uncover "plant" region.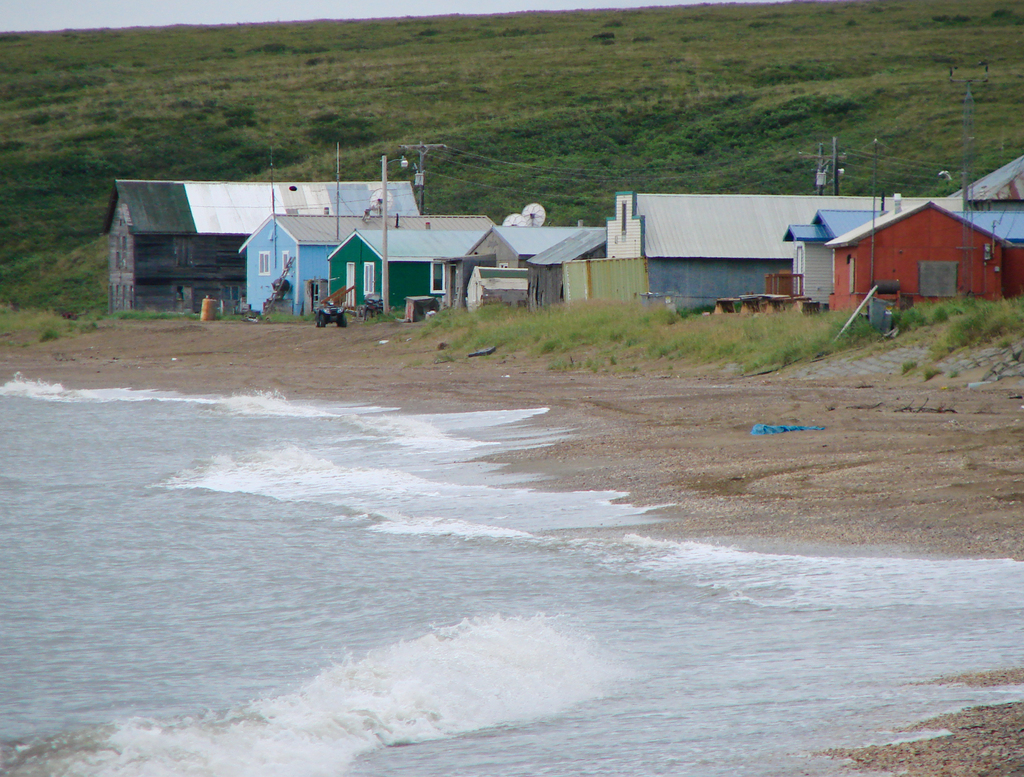
Uncovered: <box>268,309,310,323</box>.
